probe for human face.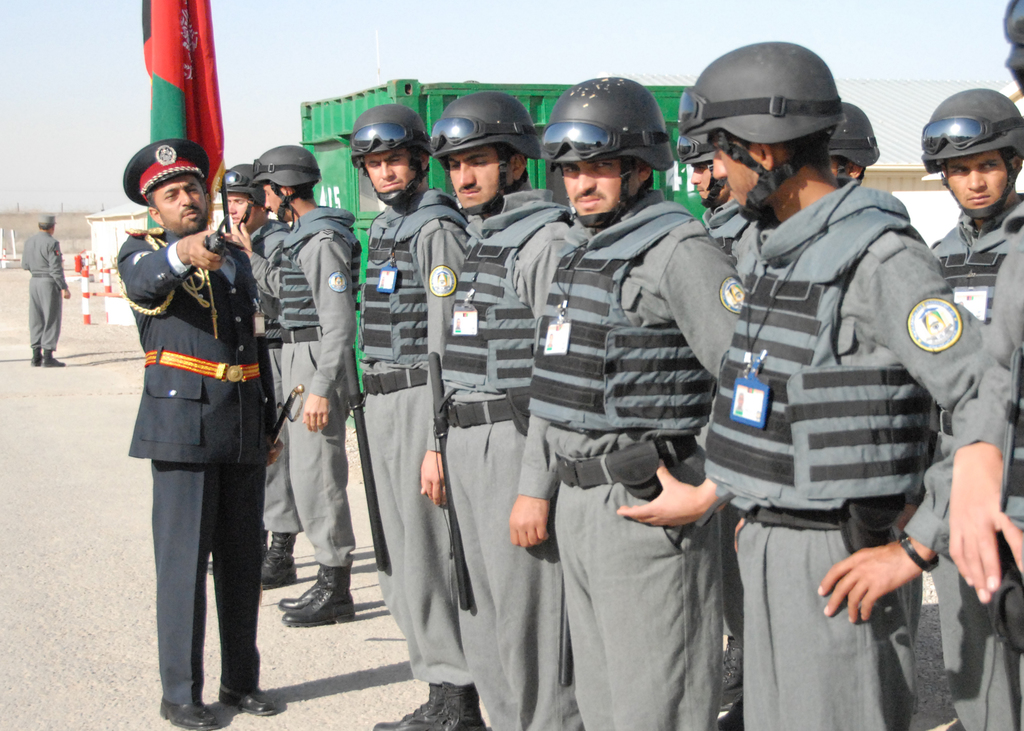
Probe result: Rect(445, 144, 514, 211).
